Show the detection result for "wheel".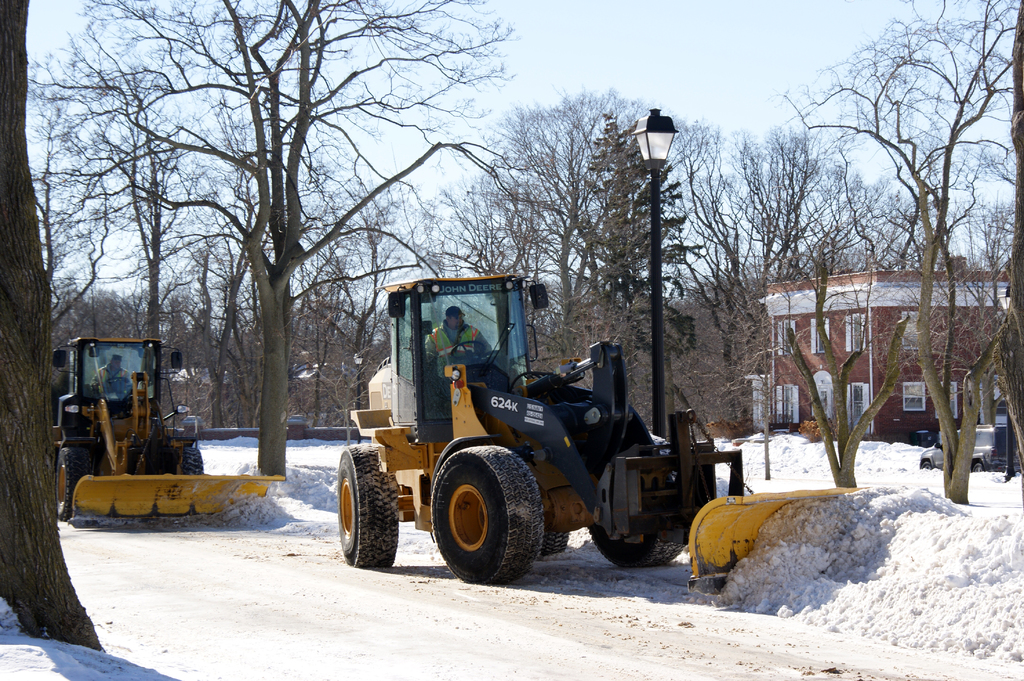
detection(108, 376, 129, 383).
